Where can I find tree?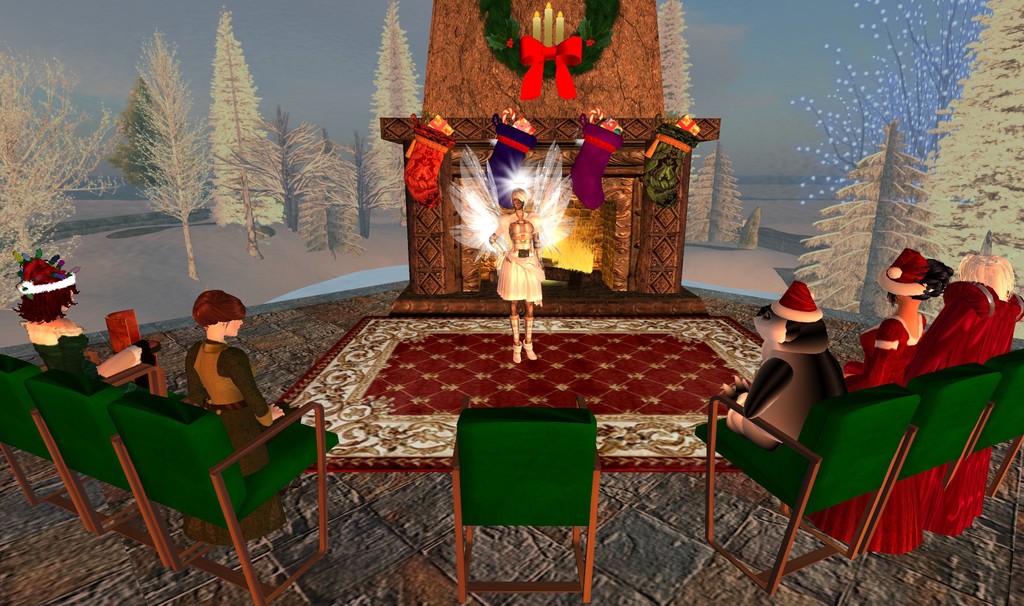
You can find it at {"x1": 0, "y1": 47, "x2": 120, "y2": 314}.
